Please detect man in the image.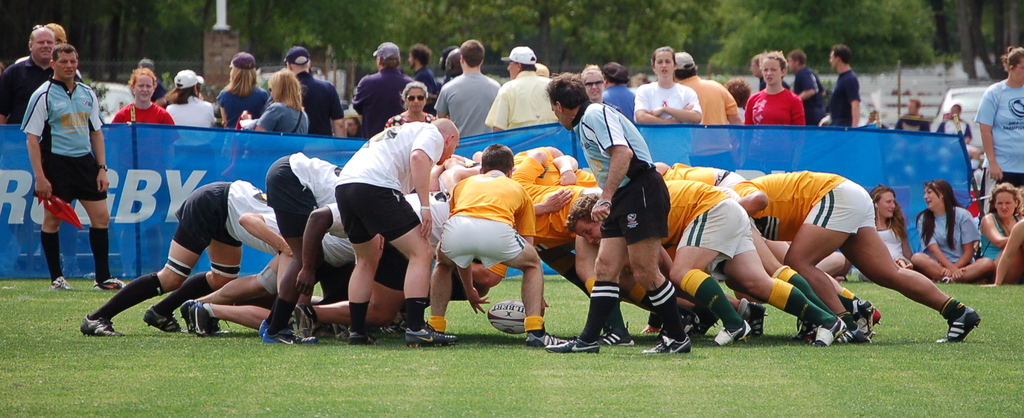
left=541, top=74, right=690, bottom=354.
